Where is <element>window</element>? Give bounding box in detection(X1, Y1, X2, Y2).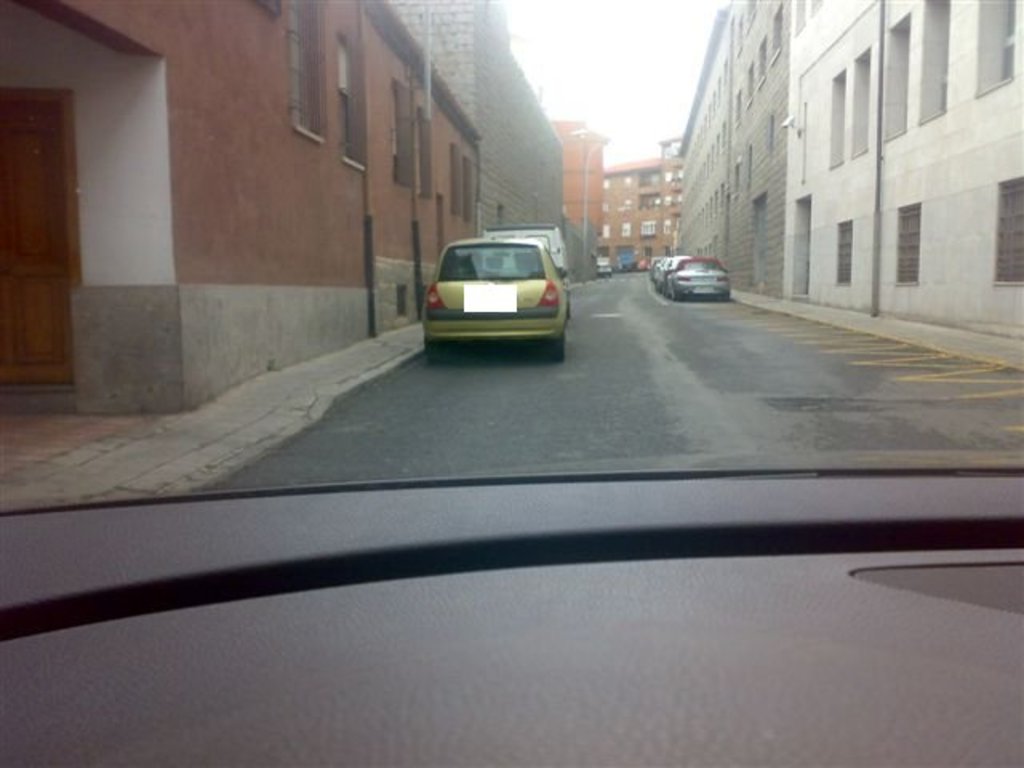
detection(898, 202, 925, 285).
